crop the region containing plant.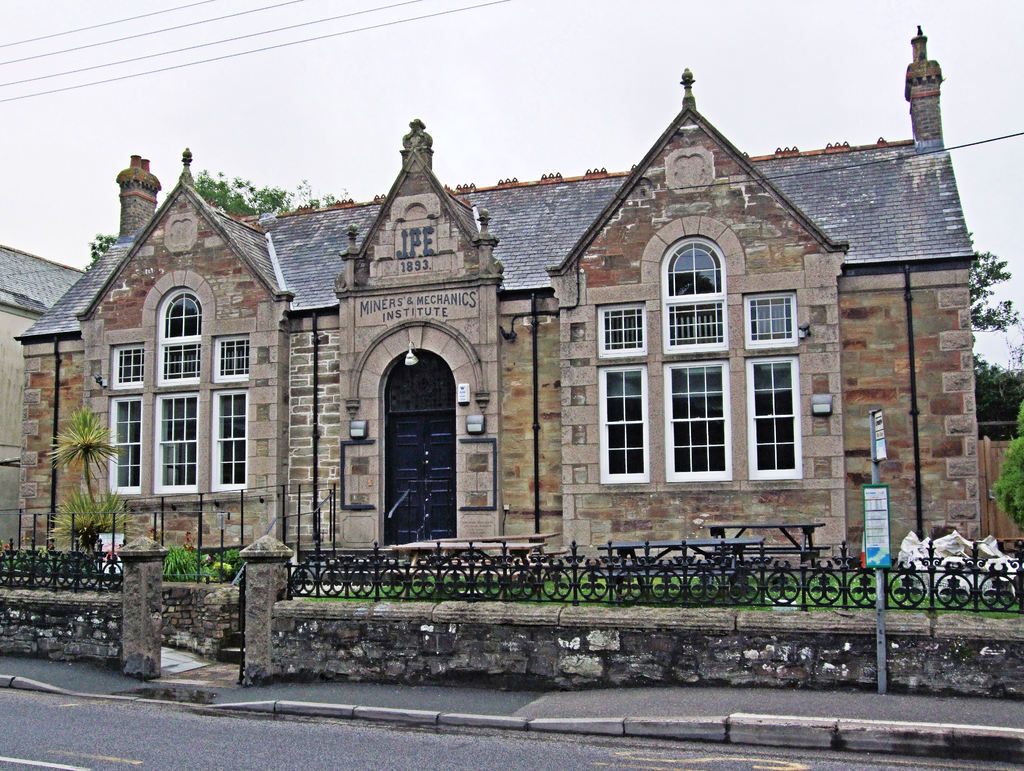
Crop region: x1=986, y1=388, x2=1023, y2=546.
